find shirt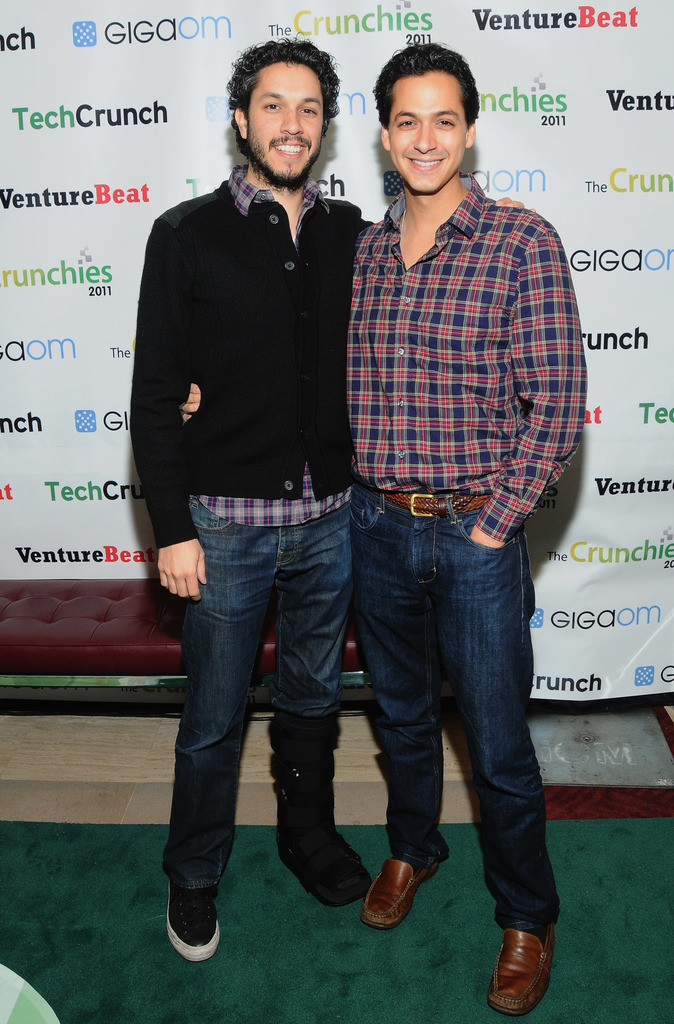
x1=317, y1=156, x2=590, y2=499
